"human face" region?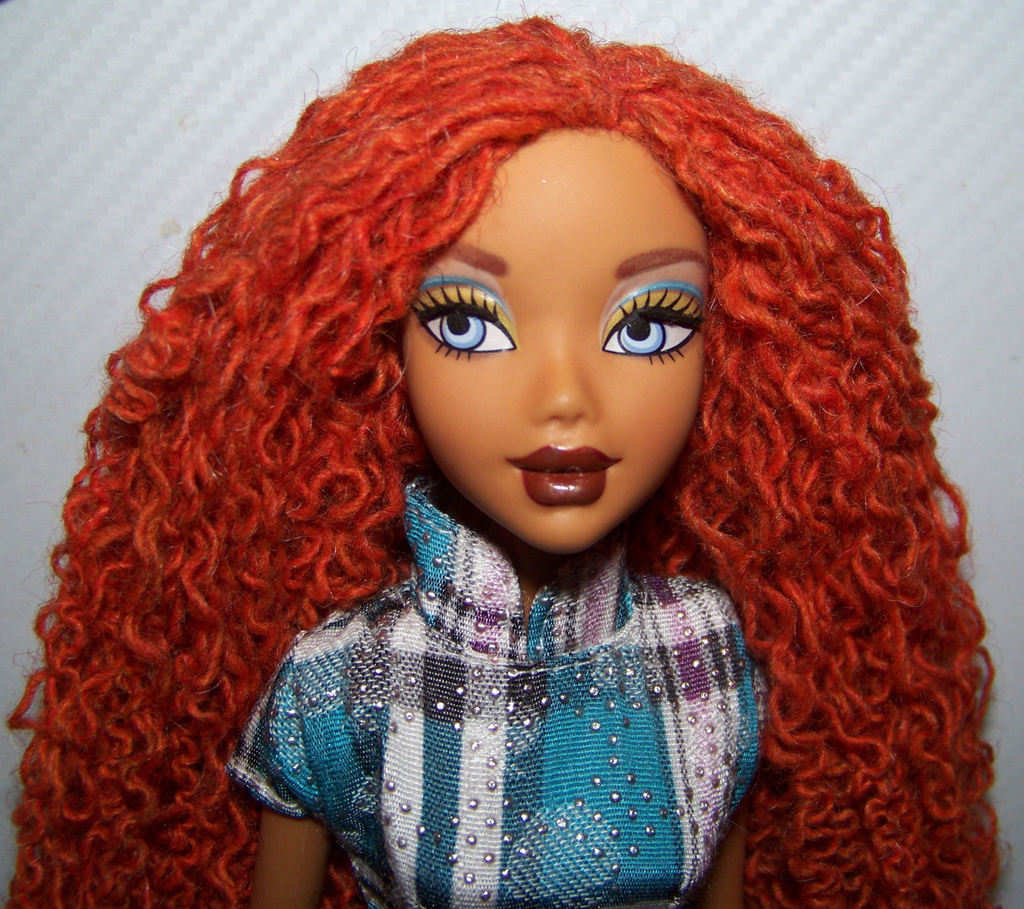
(x1=401, y1=134, x2=723, y2=553)
